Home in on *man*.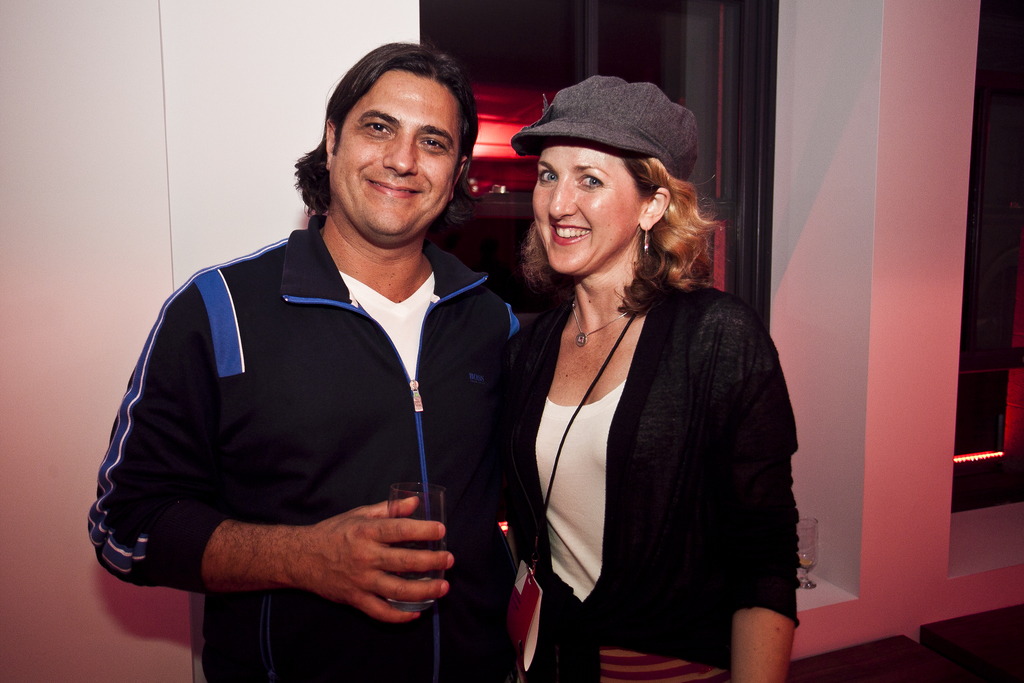
Homed in at locate(100, 54, 533, 666).
